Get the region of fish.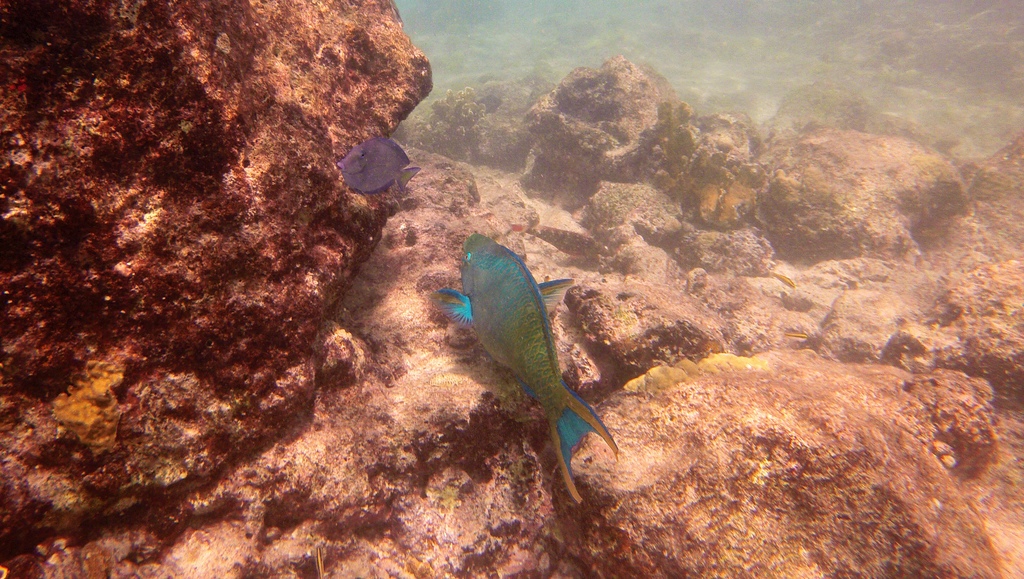
bbox=(429, 222, 624, 493).
